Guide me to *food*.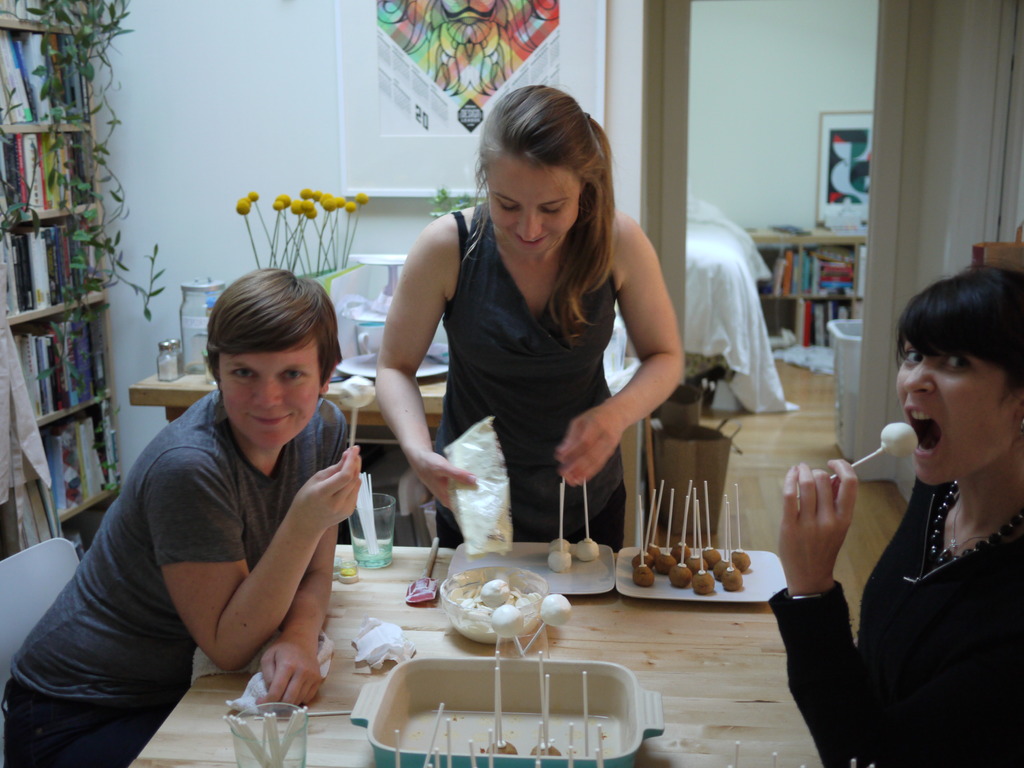
Guidance: 671, 565, 687, 589.
